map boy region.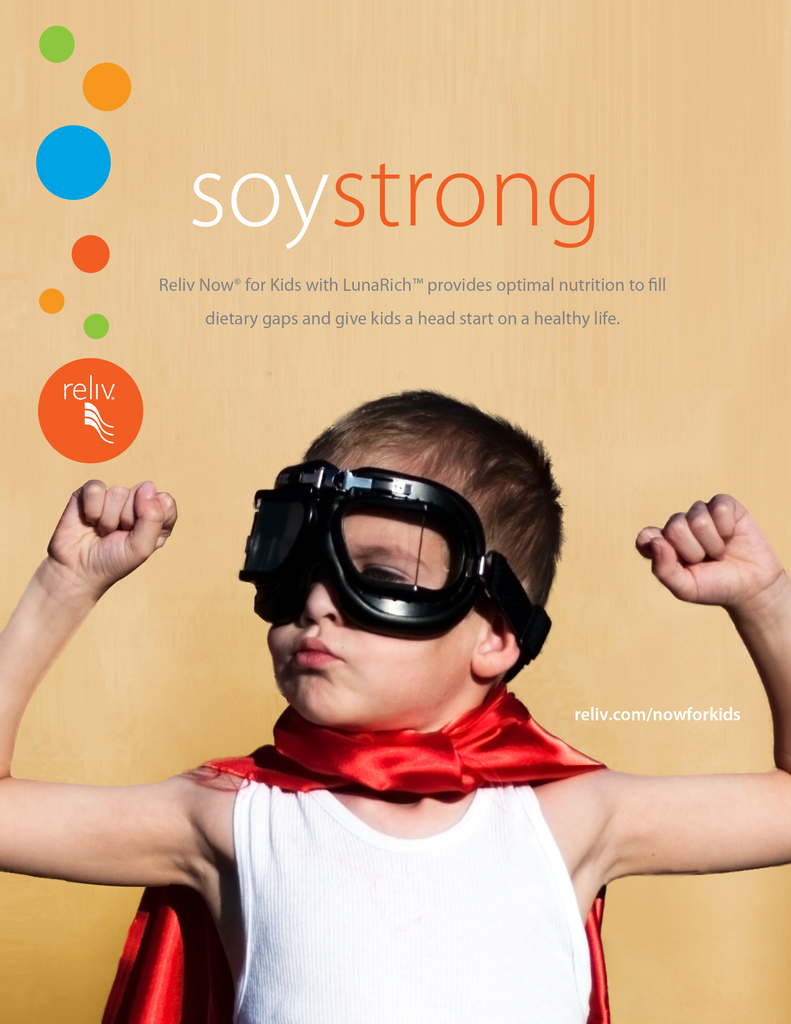
Mapped to [x1=84, y1=182, x2=732, y2=1023].
